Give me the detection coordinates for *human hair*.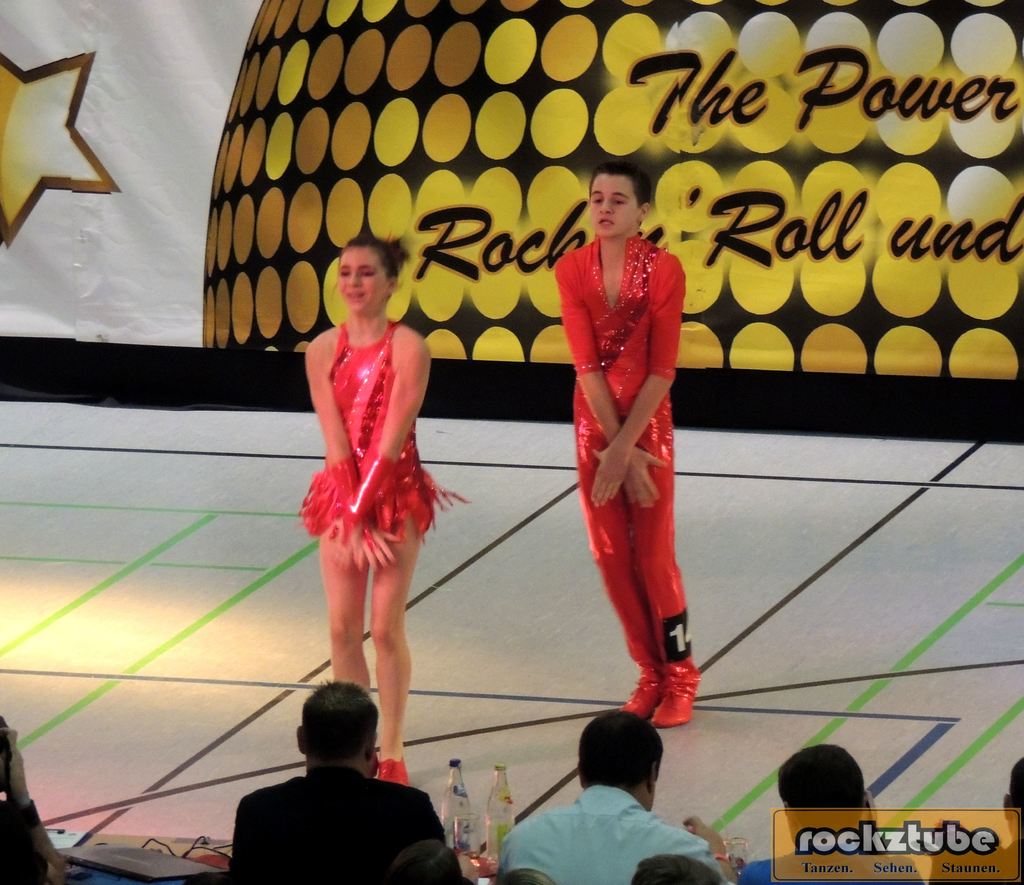
{"x1": 591, "y1": 163, "x2": 653, "y2": 208}.
